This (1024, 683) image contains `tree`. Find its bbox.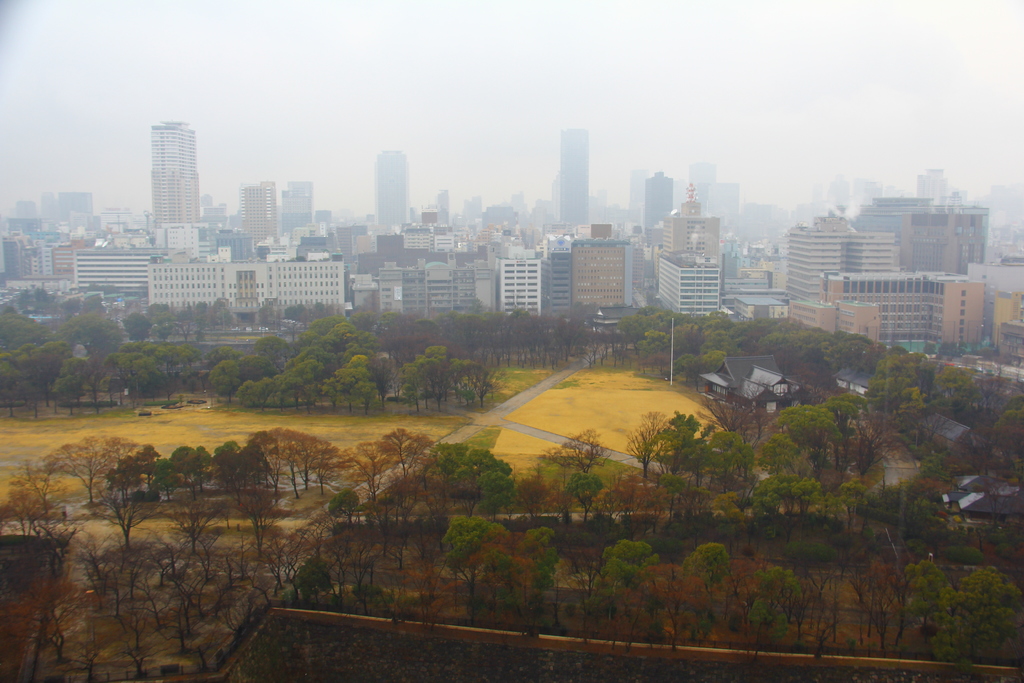
left=652, top=407, right=719, bottom=486.
